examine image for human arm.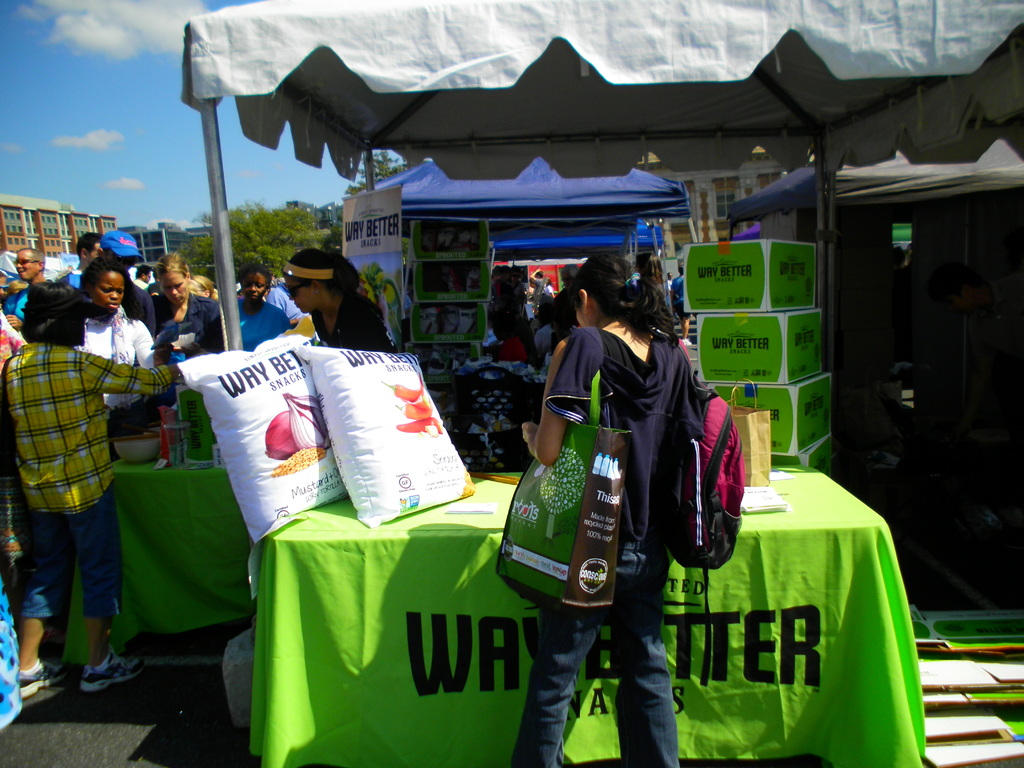
Examination result: left=524, top=392, right=602, bottom=488.
